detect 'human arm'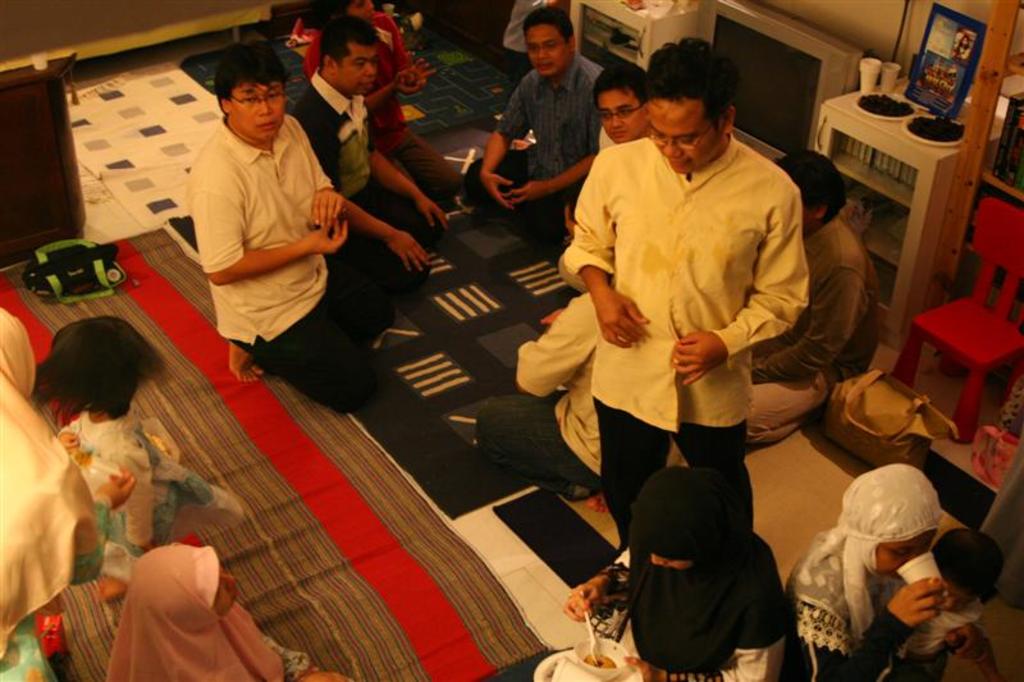
bbox=[301, 119, 435, 270]
